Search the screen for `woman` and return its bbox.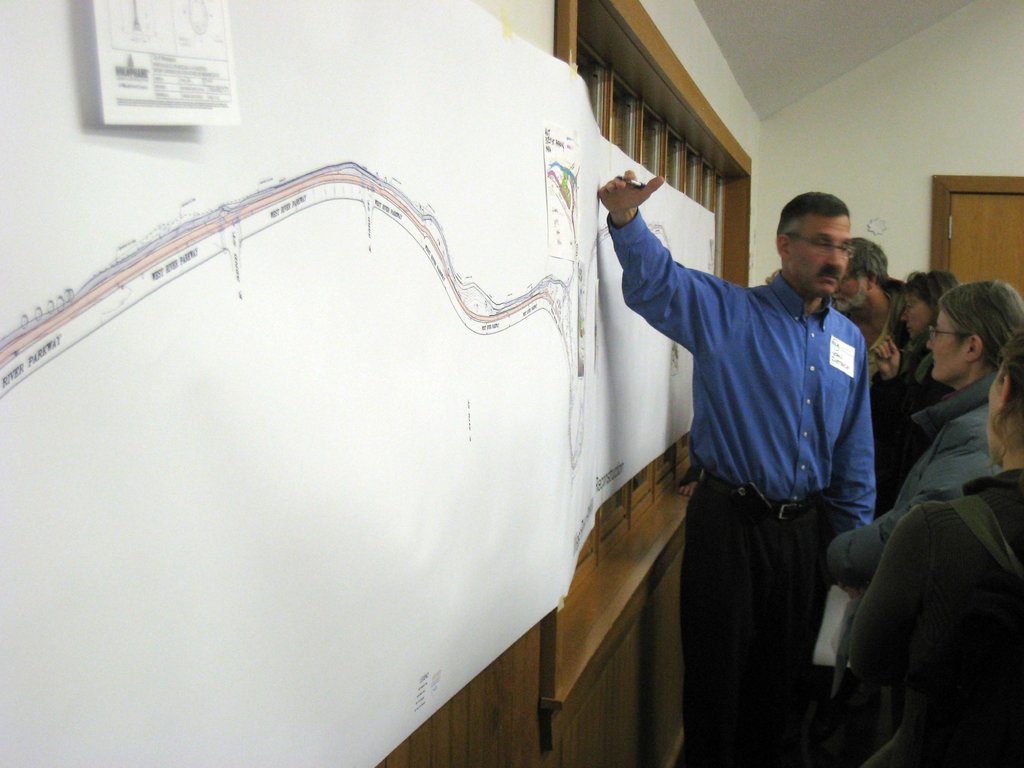
Found: {"x1": 868, "y1": 269, "x2": 959, "y2": 475}.
